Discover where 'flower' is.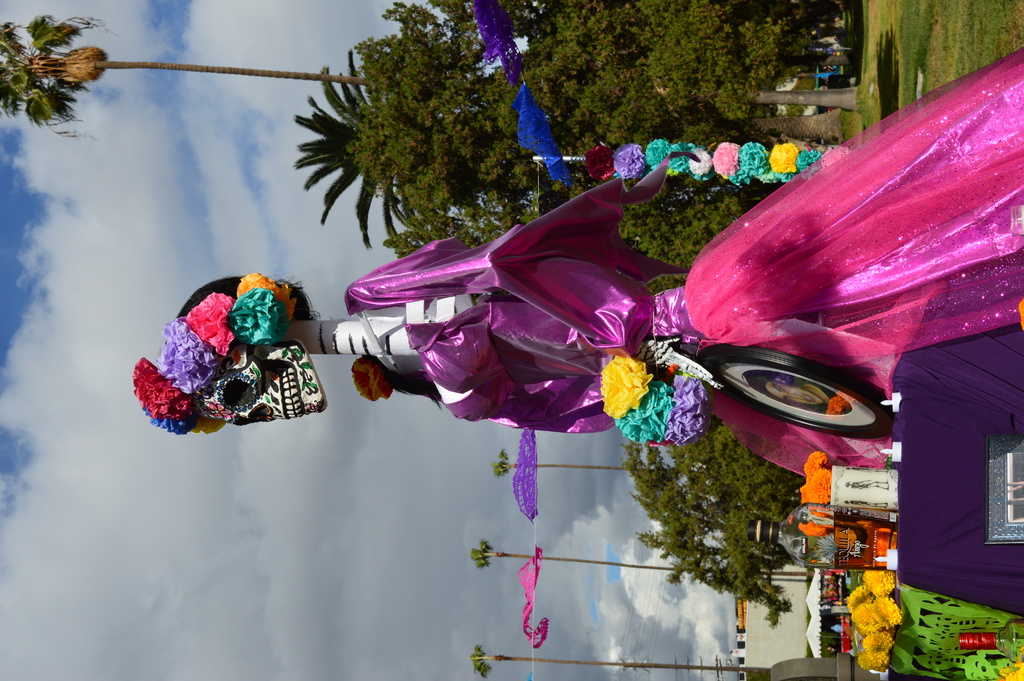
Discovered at 1000 664 1023 680.
